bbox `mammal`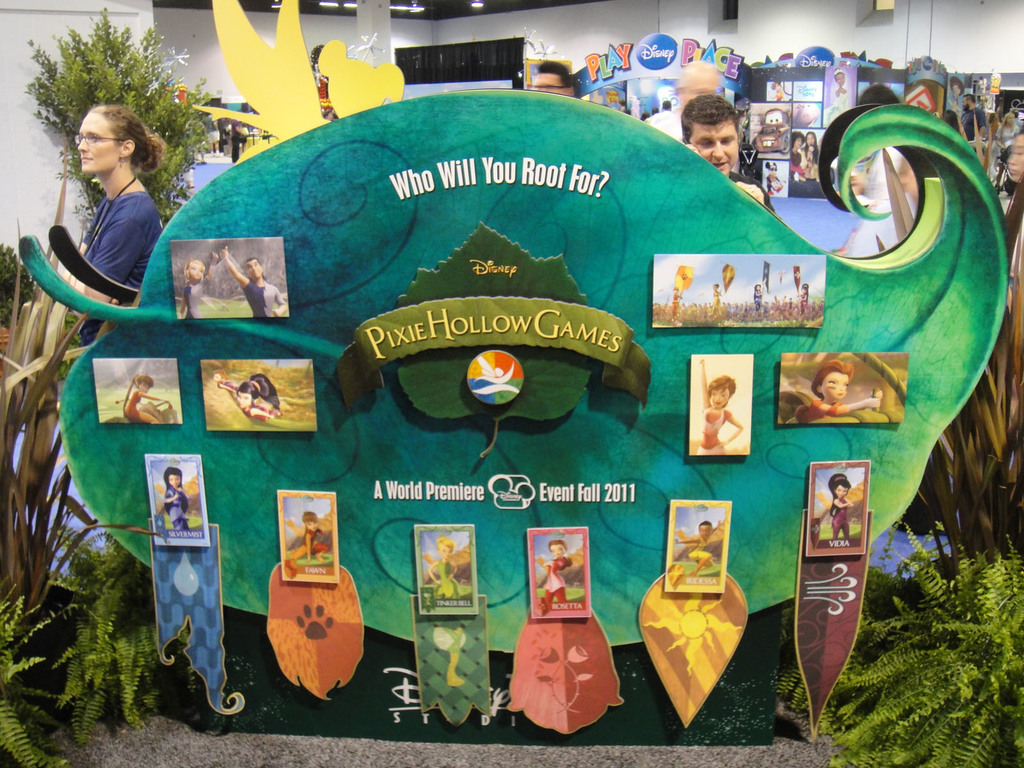
(527,61,573,98)
